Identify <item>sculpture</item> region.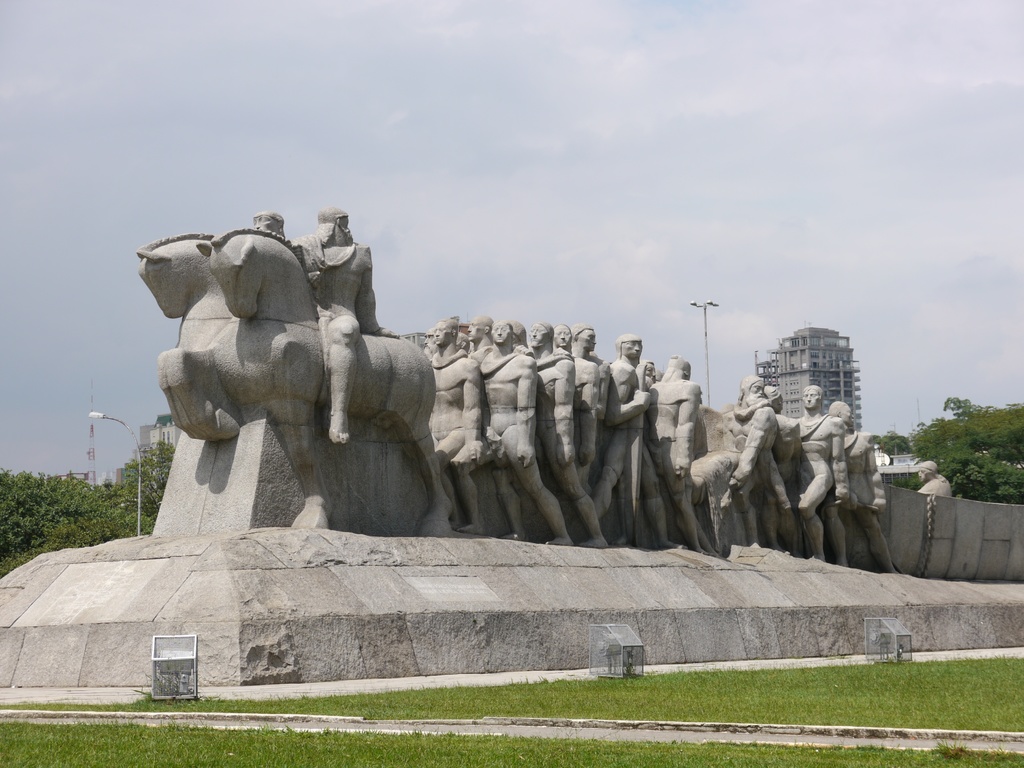
Region: (159,204,456,533).
